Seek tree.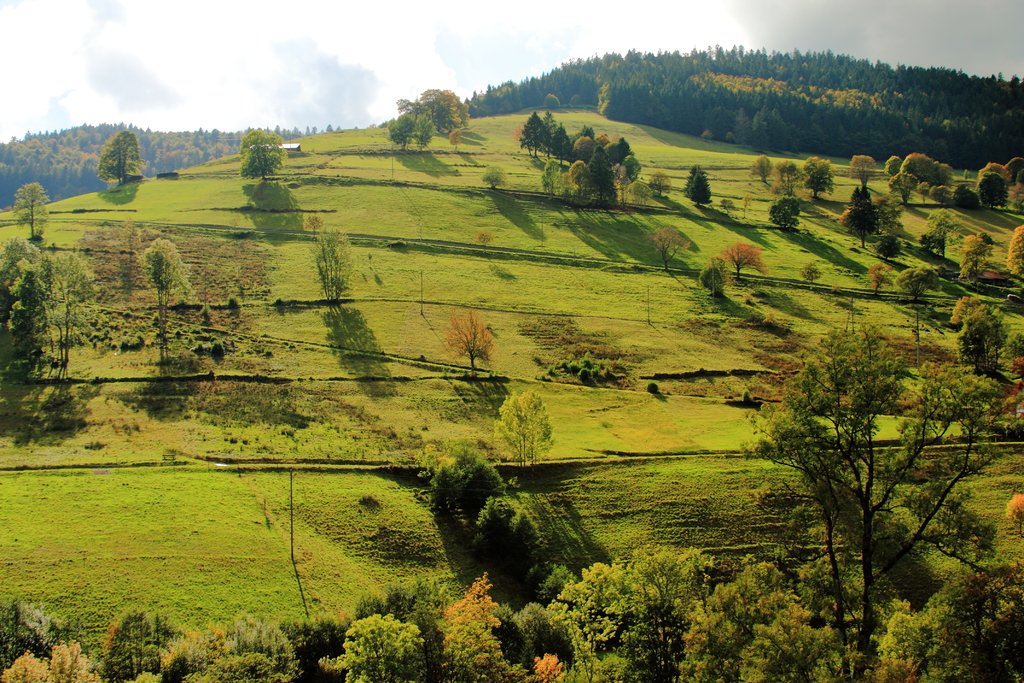
detection(444, 308, 495, 366).
